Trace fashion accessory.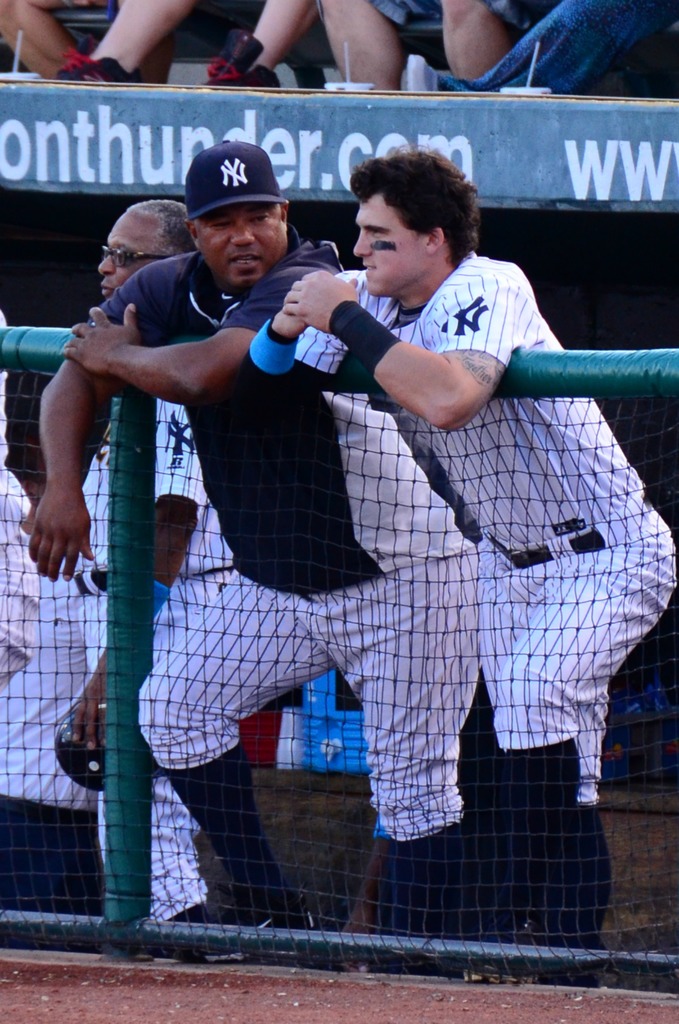
Traced to 94 700 110 712.
